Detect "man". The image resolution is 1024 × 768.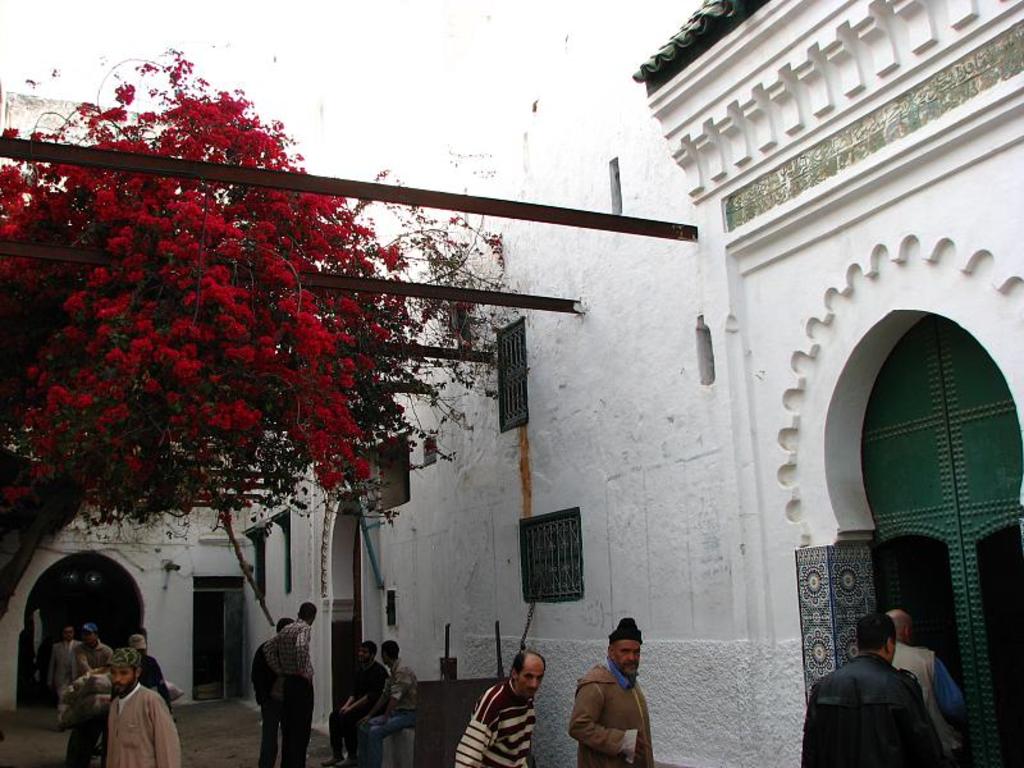
bbox=(265, 603, 316, 767).
